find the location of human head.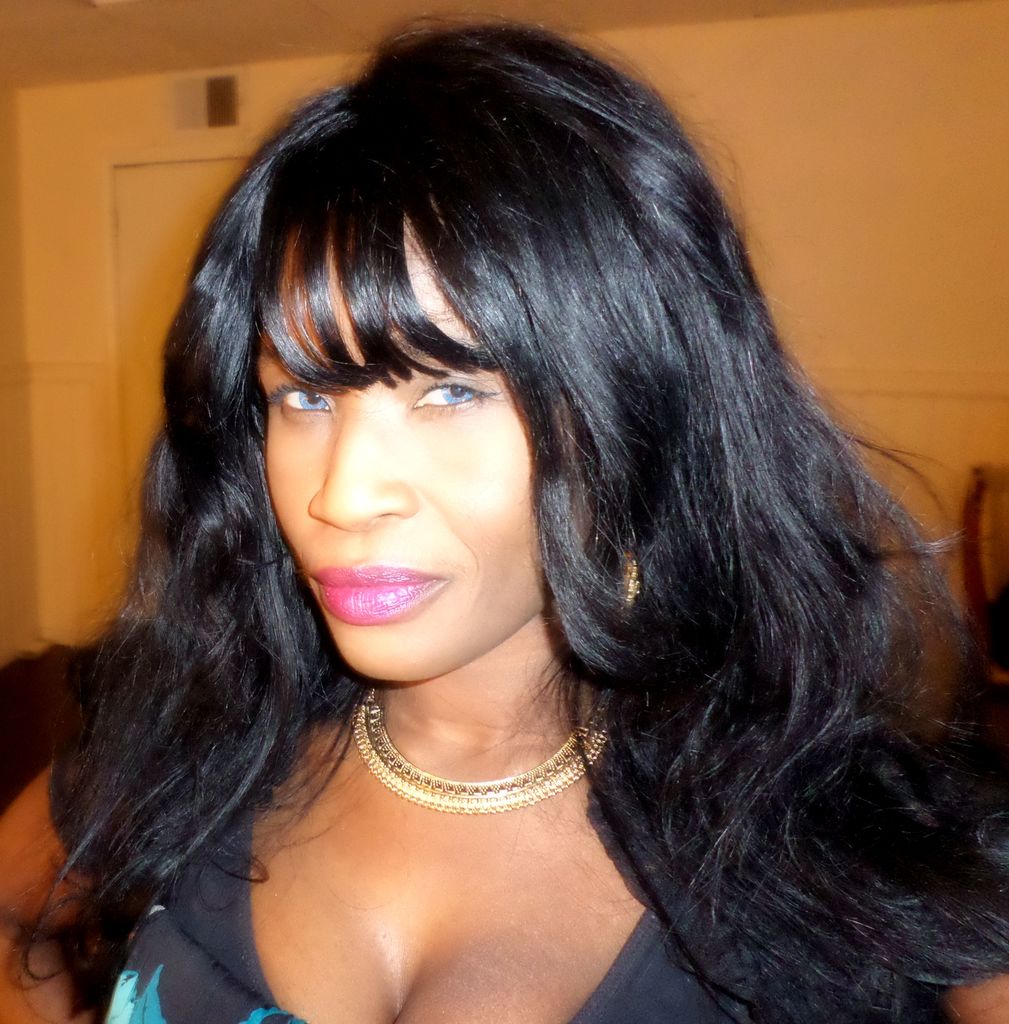
Location: 177,41,785,693.
